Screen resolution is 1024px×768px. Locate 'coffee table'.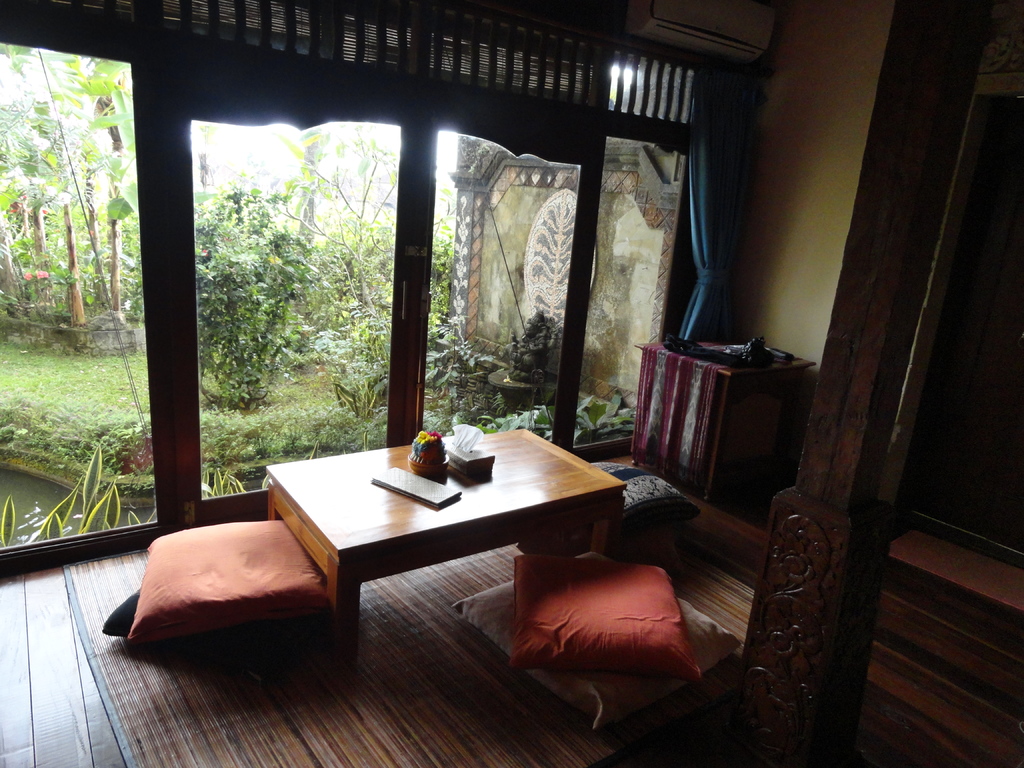
257:426:550:669.
